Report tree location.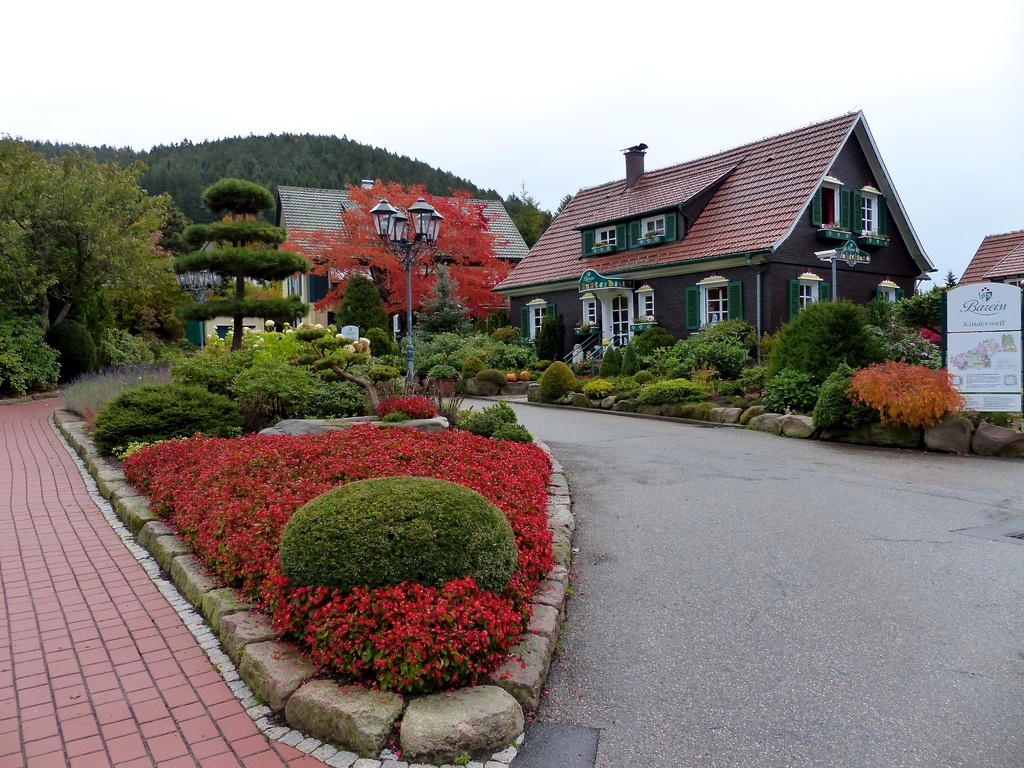
Report: box(0, 152, 177, 387).
